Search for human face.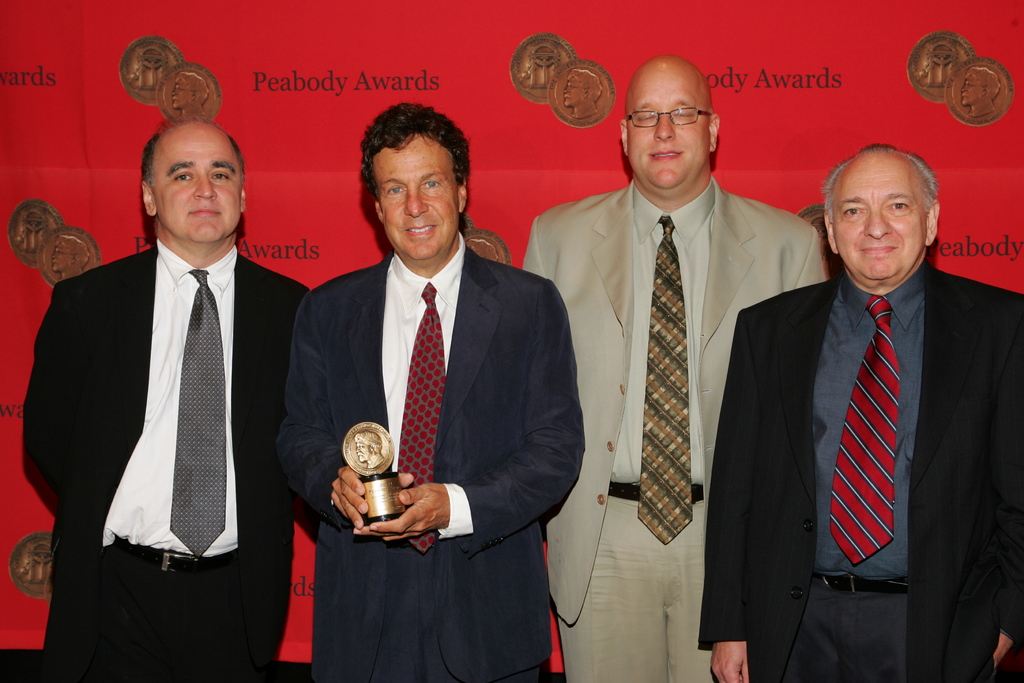
Found at rect(623, 66, 710, 188).
